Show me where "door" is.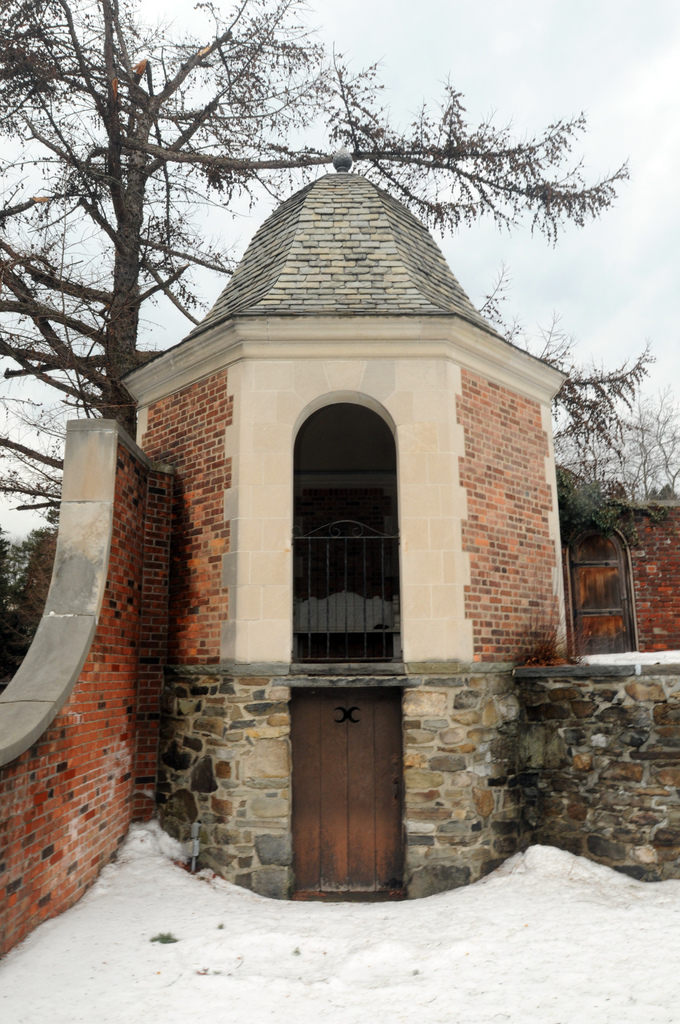
"door" is at (left=585, top=529, right=650, bottom=670).
